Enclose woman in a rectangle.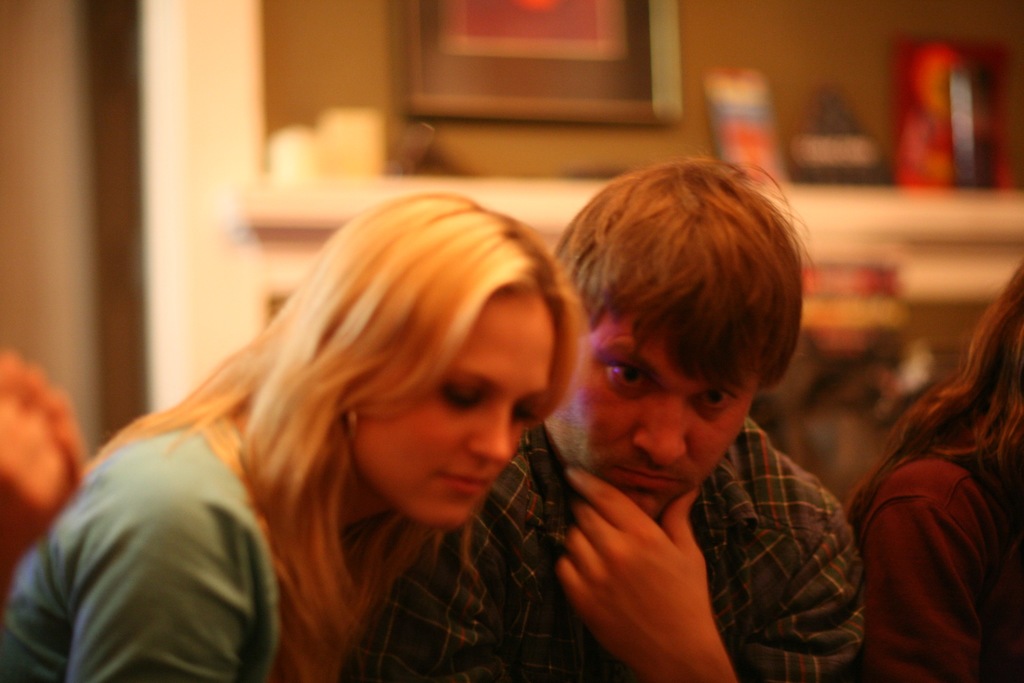
(835, 254, 1023, 664).
